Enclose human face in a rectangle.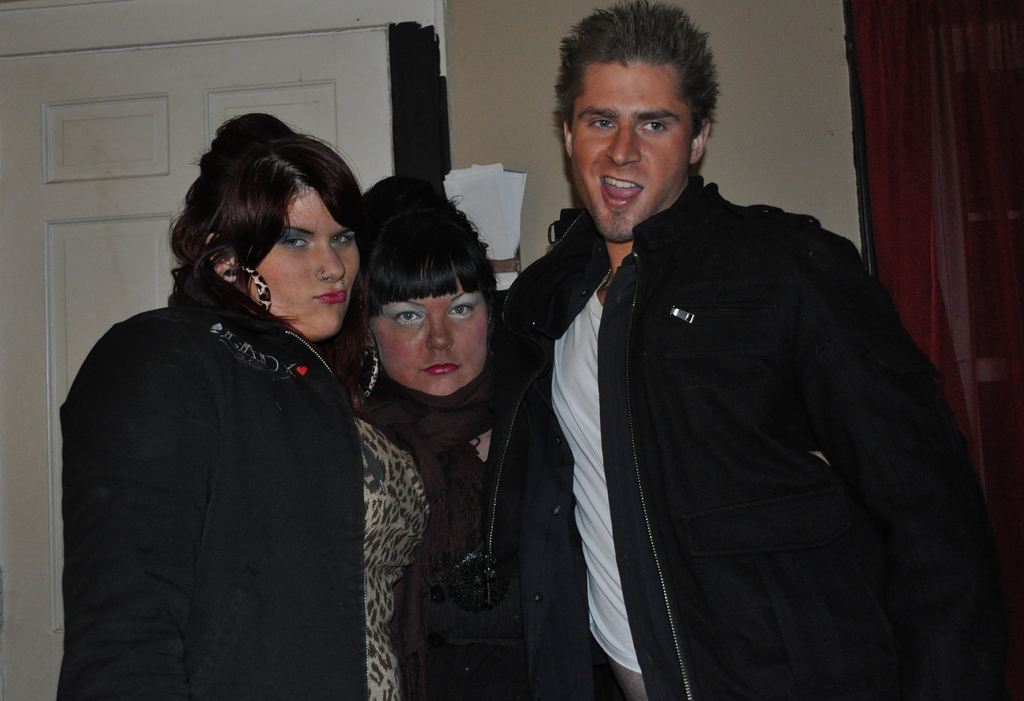
BBox(571, 58, 696, 245).
